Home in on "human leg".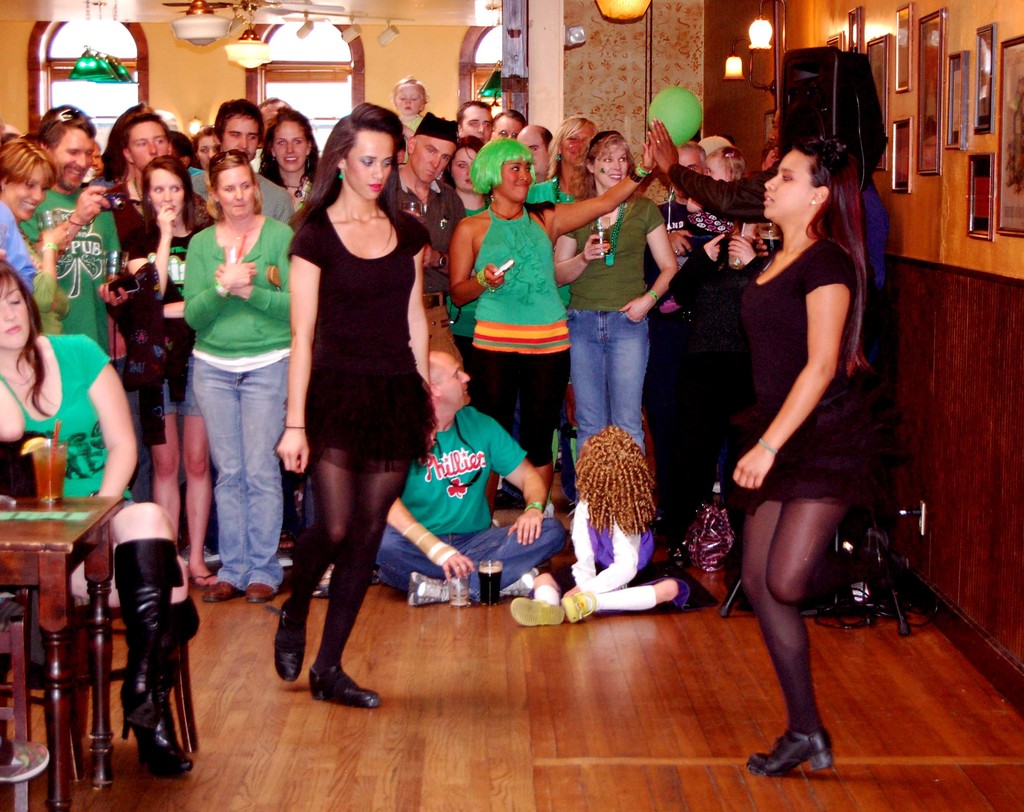
Homed in at bbox=[467, 340, 511, 512].
